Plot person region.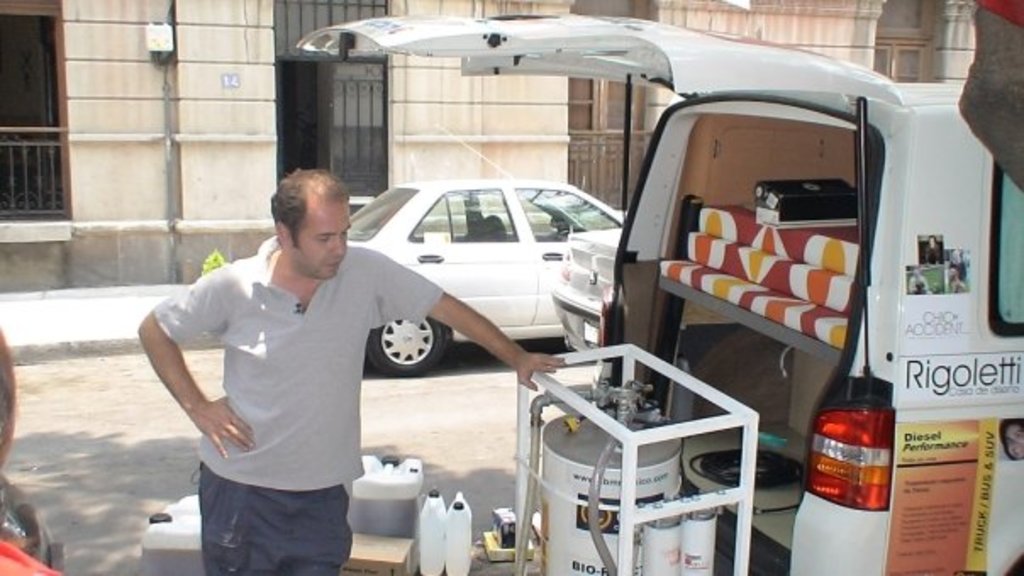
Plotted at left=137, top=174, right=563, bottom=574.
